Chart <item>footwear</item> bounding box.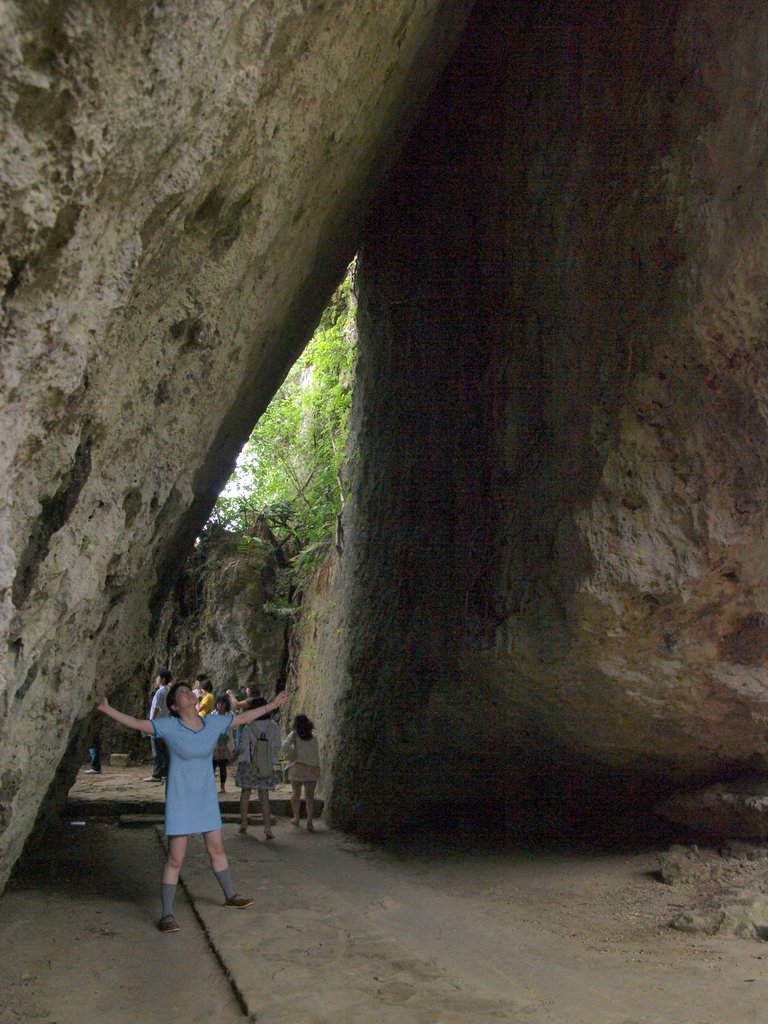
Charted: {"x1": 285, "y1": 813, "x2": 298, "y2": 825}.
